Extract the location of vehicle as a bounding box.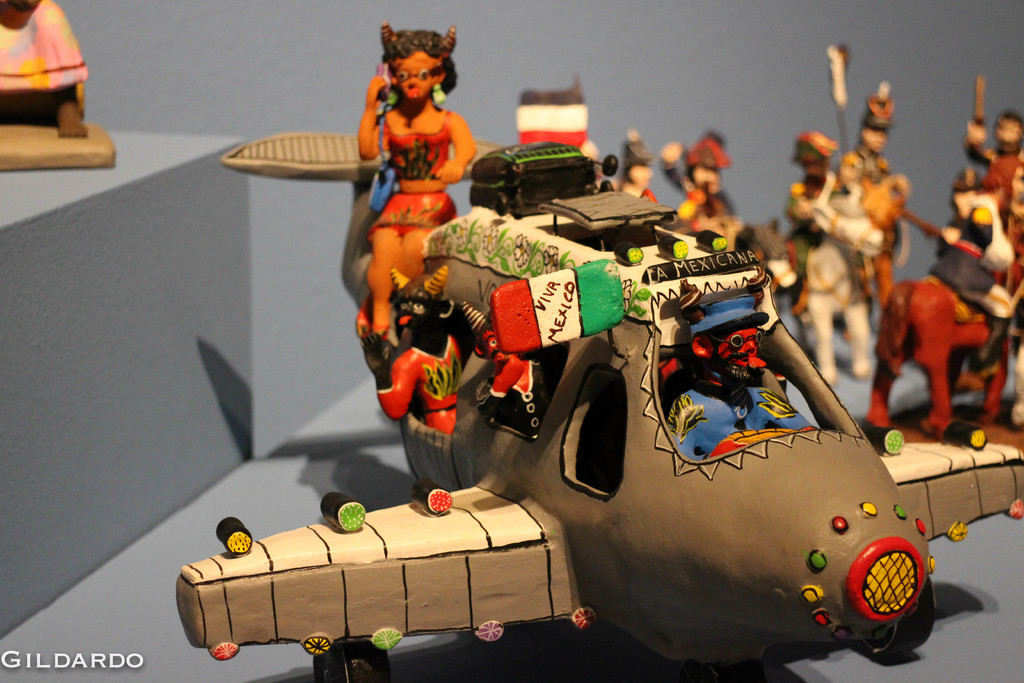
(147, 83, 997, 664).
